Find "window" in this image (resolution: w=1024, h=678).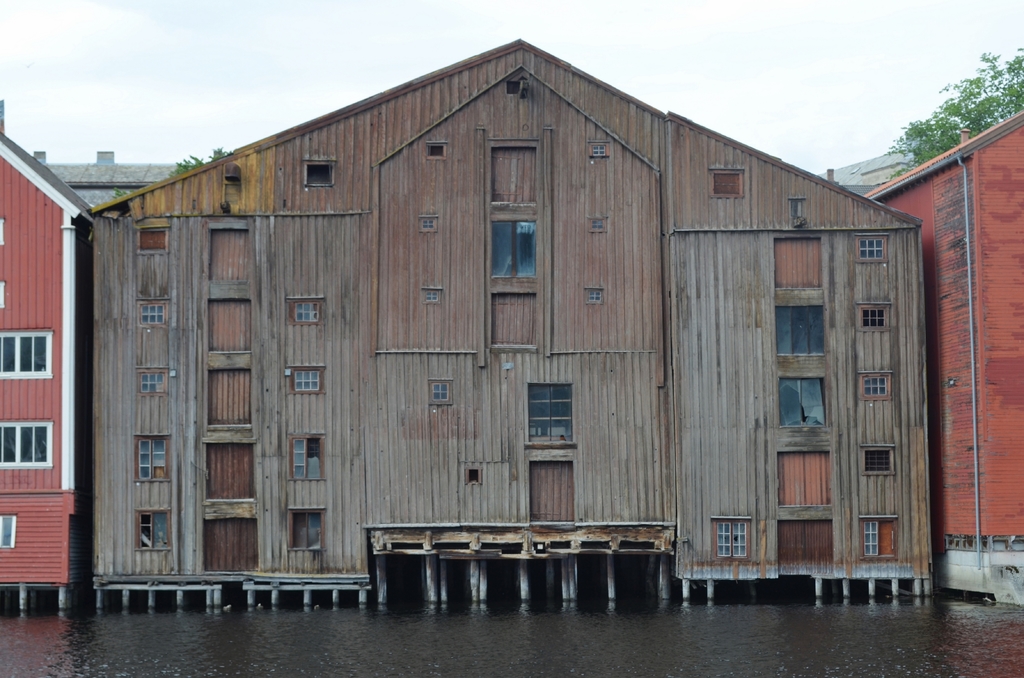
(x1=134, y1=301, x2=171, y2=325).
